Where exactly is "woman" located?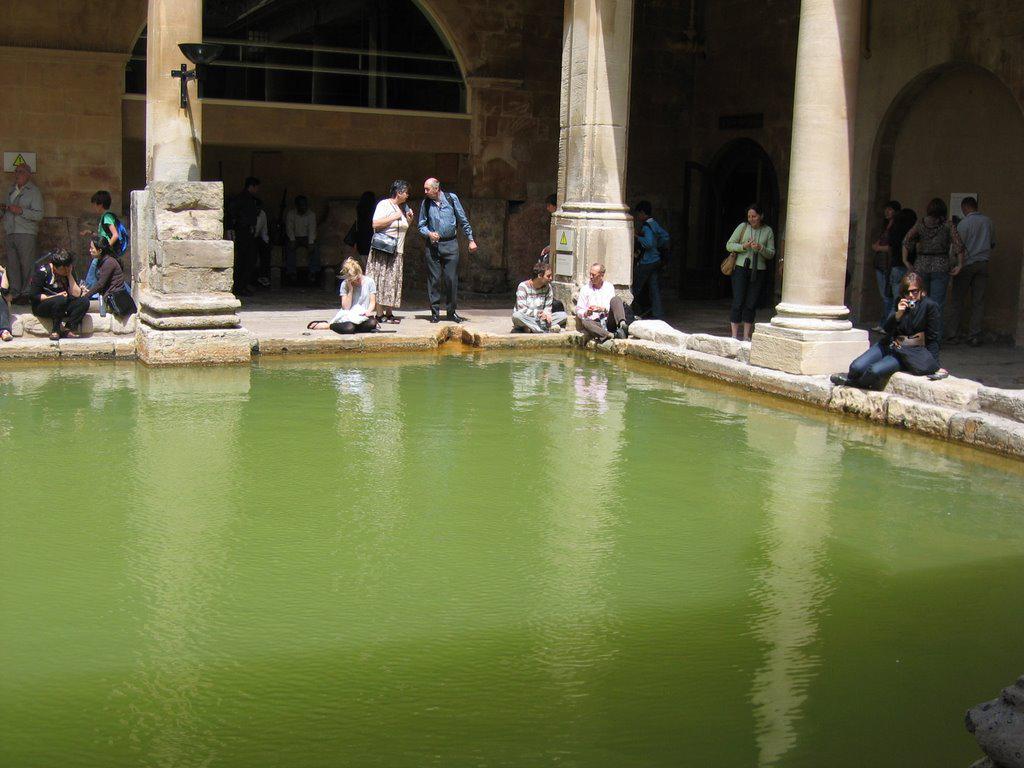
Its bounding box is 371, 174, 411, 324.
